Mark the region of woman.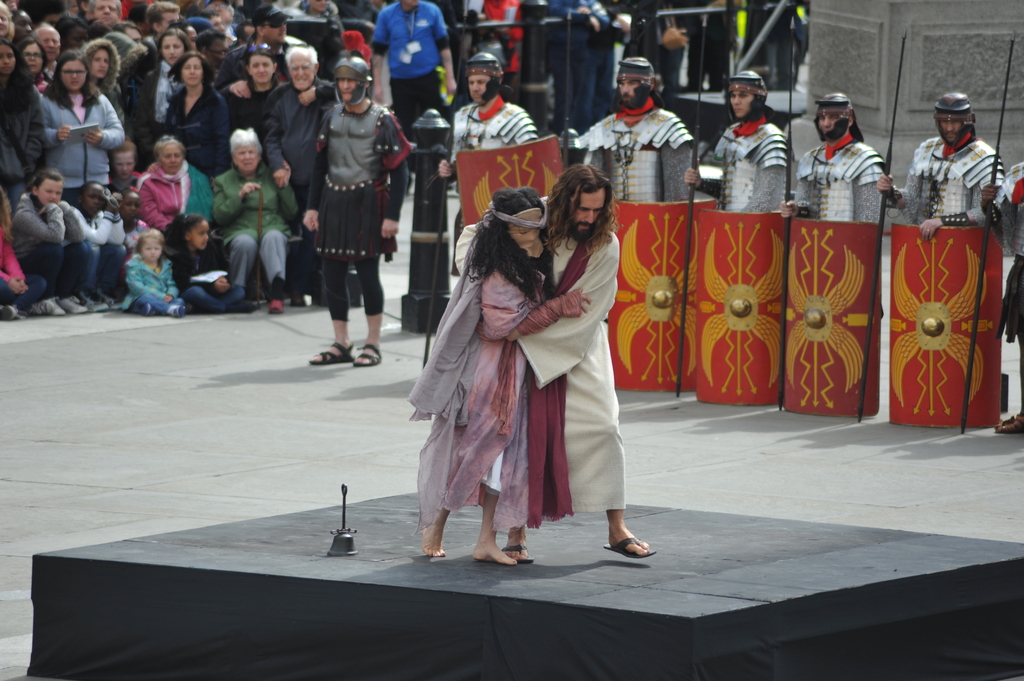
Region: [47,56,126,209].
